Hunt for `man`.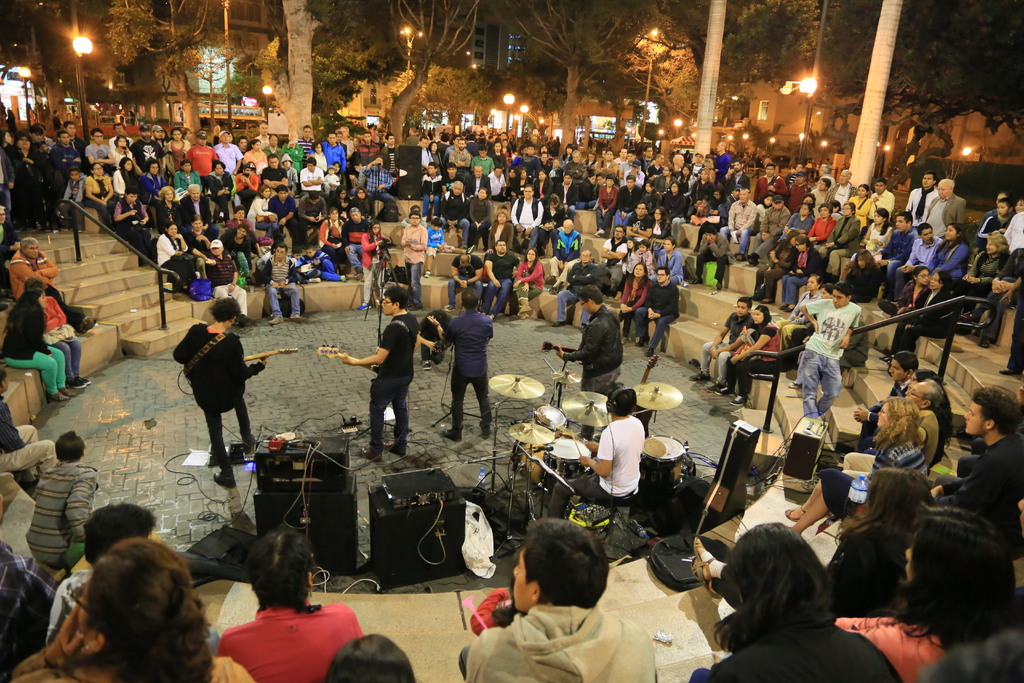
Hunted down at <box>185,128,220,194</box>.
